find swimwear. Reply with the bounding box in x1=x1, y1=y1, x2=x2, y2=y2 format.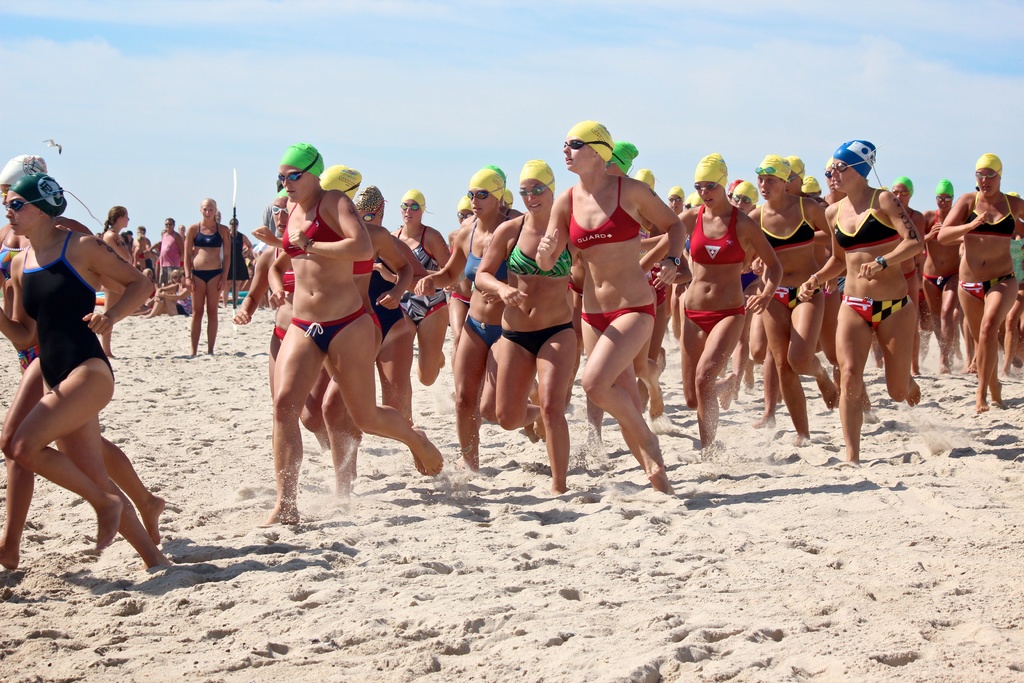
x1=192, y1=223, x2=223, y2=248.
